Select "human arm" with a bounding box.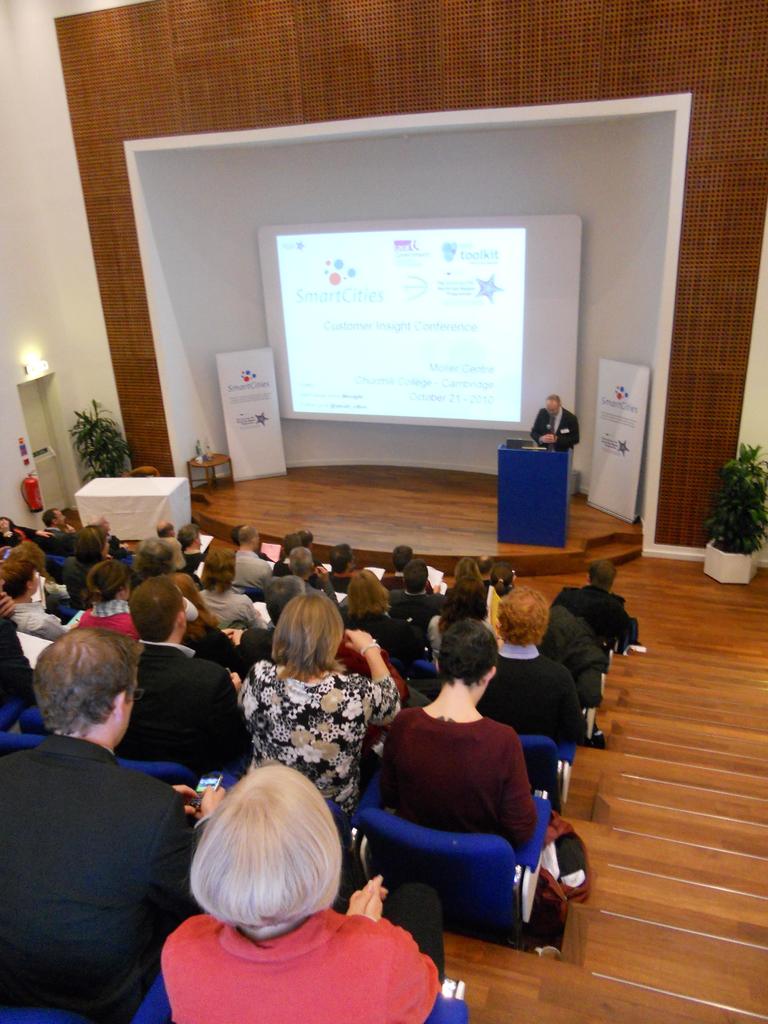
(left=32, top=612, right=79, bottom=641).
